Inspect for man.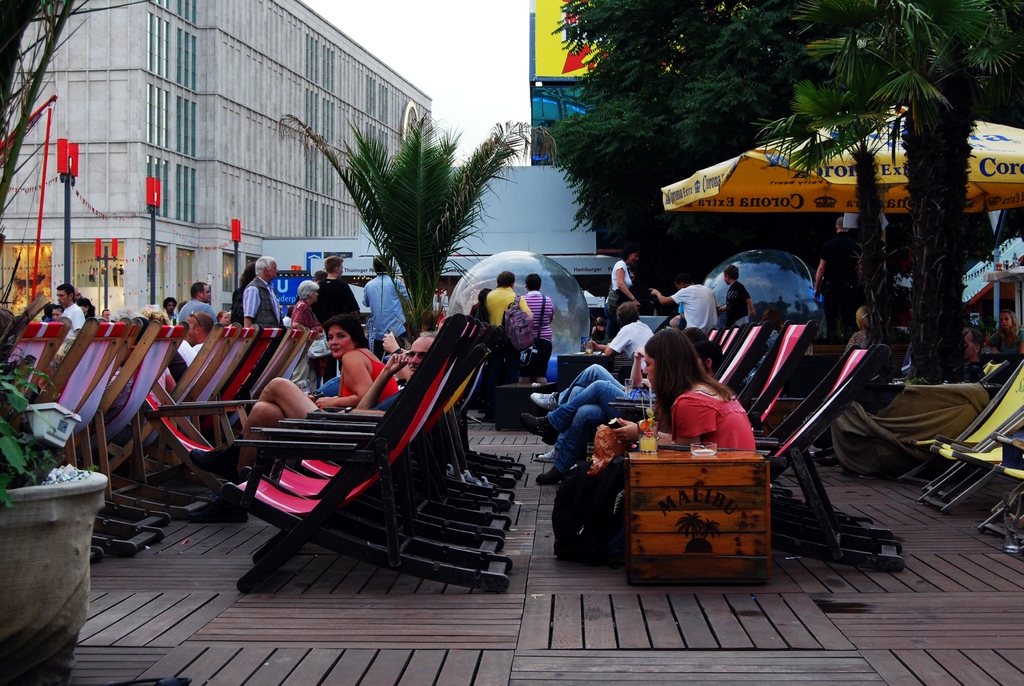
Inspection: (312, 259, 358, 331).
